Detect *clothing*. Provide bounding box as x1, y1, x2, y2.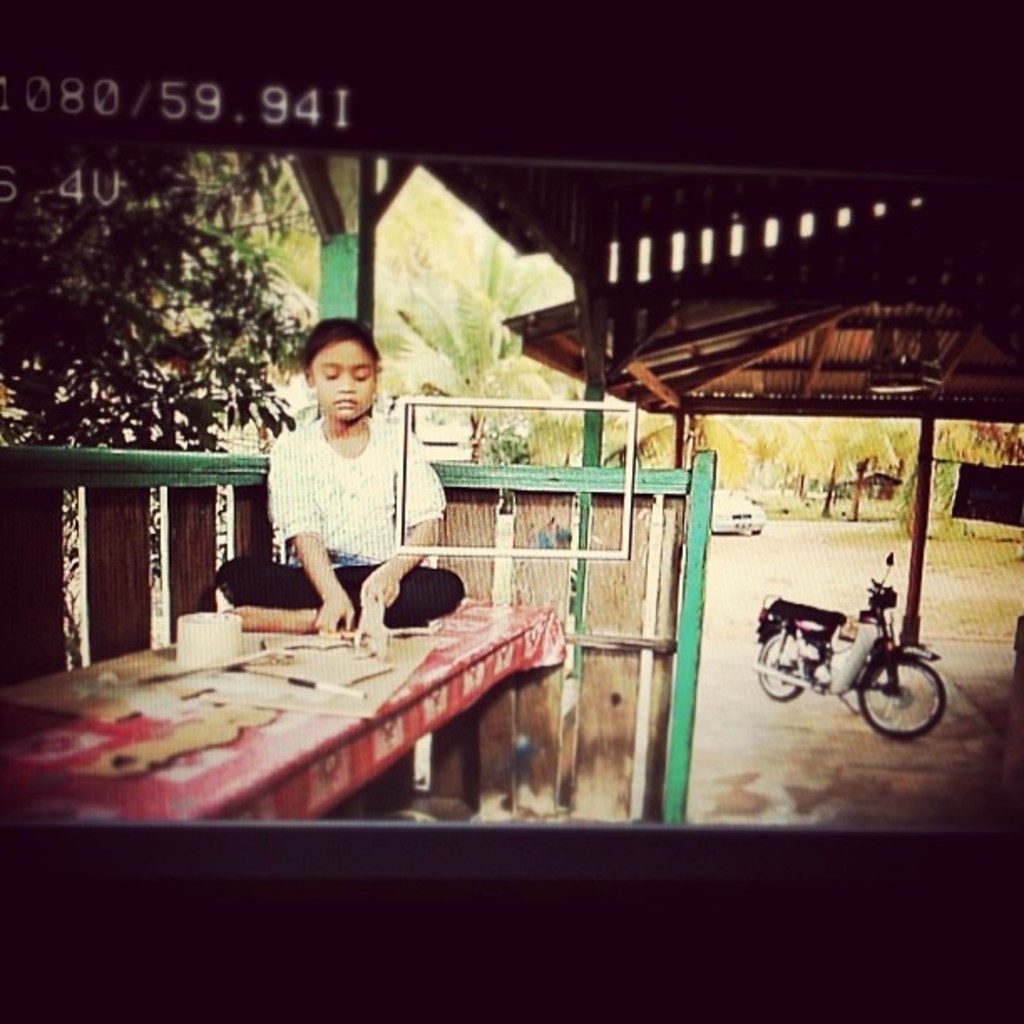
224, 370, 418, 612.
